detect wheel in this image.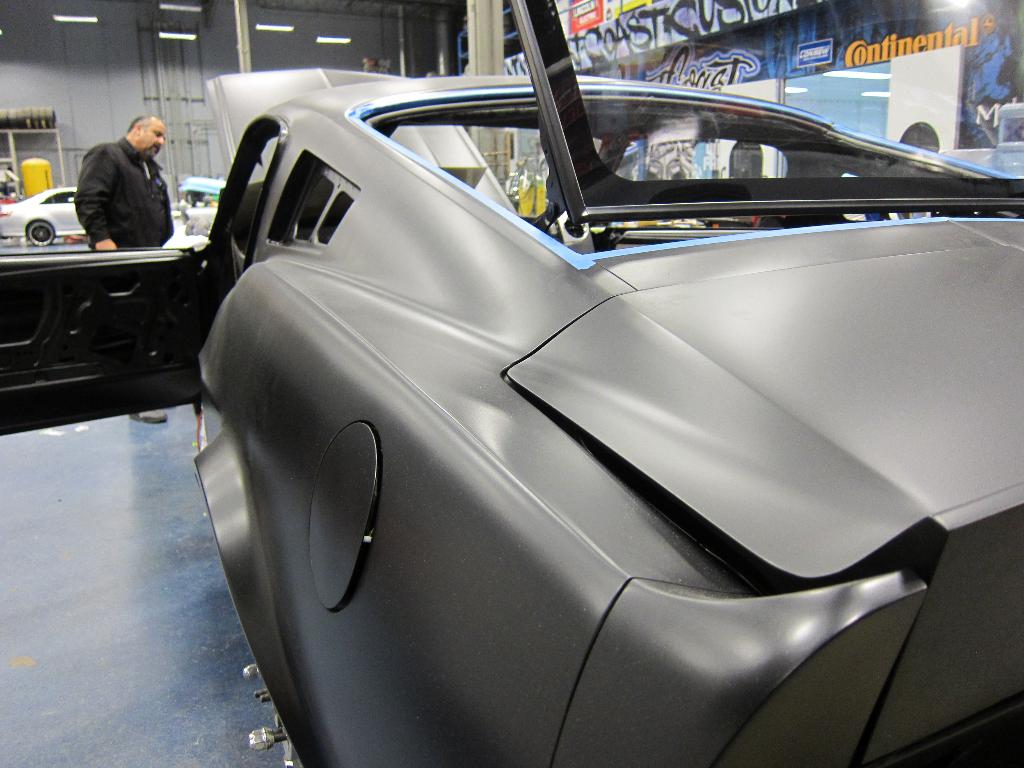
Detection: bbox=[26, 221, 57, 245].
